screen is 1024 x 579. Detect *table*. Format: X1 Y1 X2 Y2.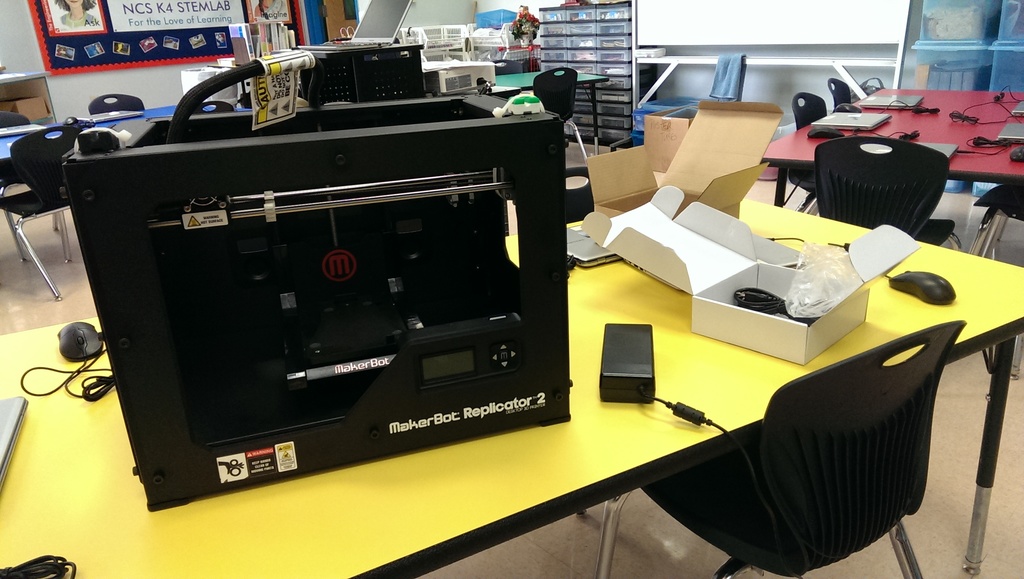
486 73 610 142.
